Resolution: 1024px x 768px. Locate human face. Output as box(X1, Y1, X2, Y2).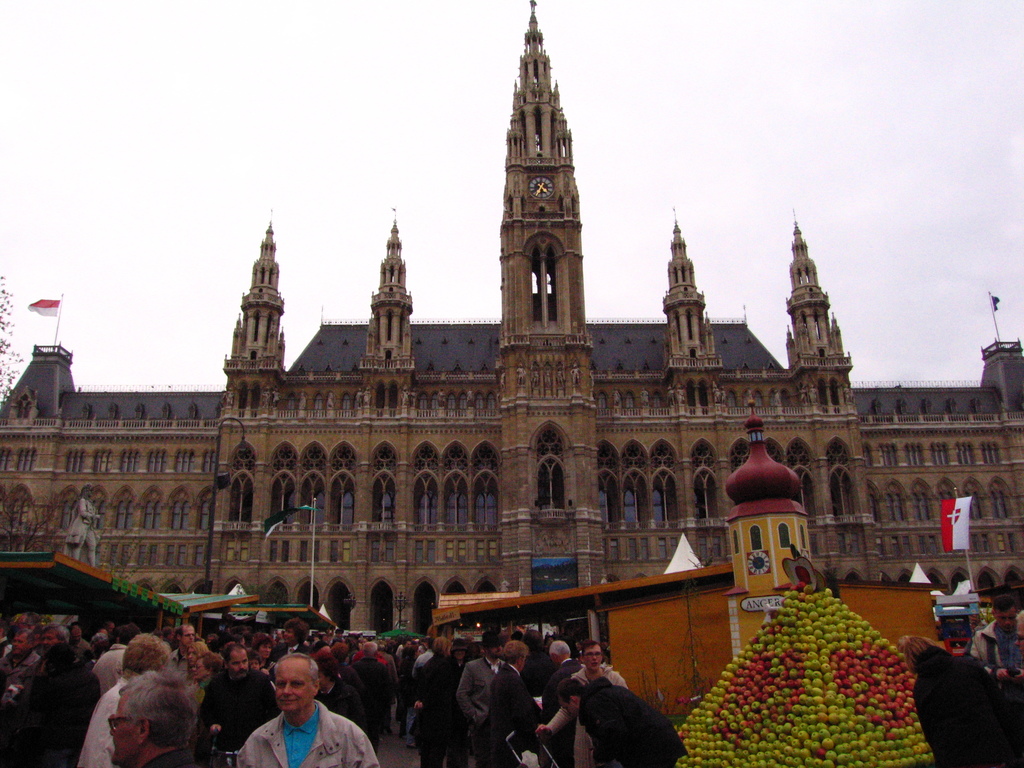
box(450, 646, 466, 660).
